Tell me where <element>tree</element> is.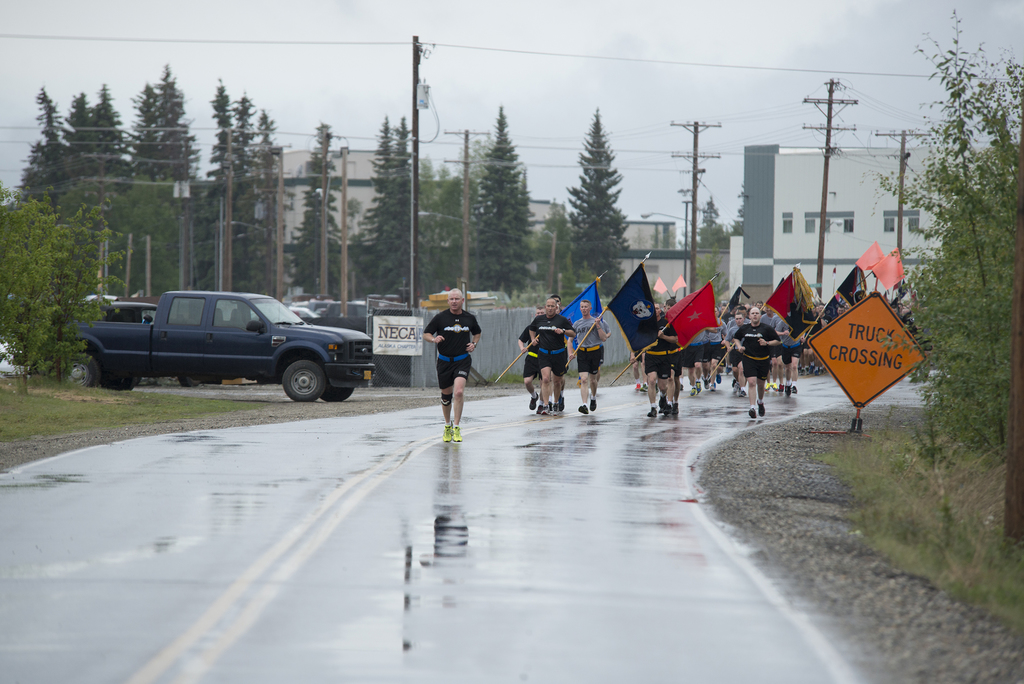
<element>tree</element> is at [4, 79, 67, 210].
